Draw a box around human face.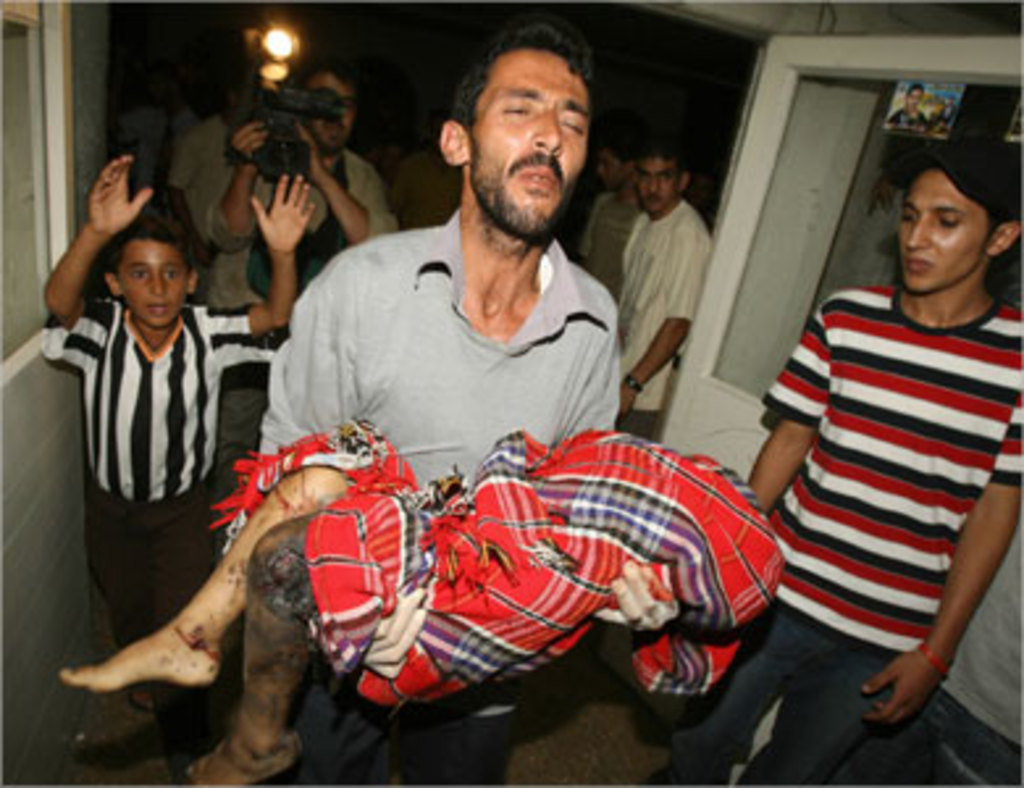
left=599, top=152, right=633, bottom=189.
